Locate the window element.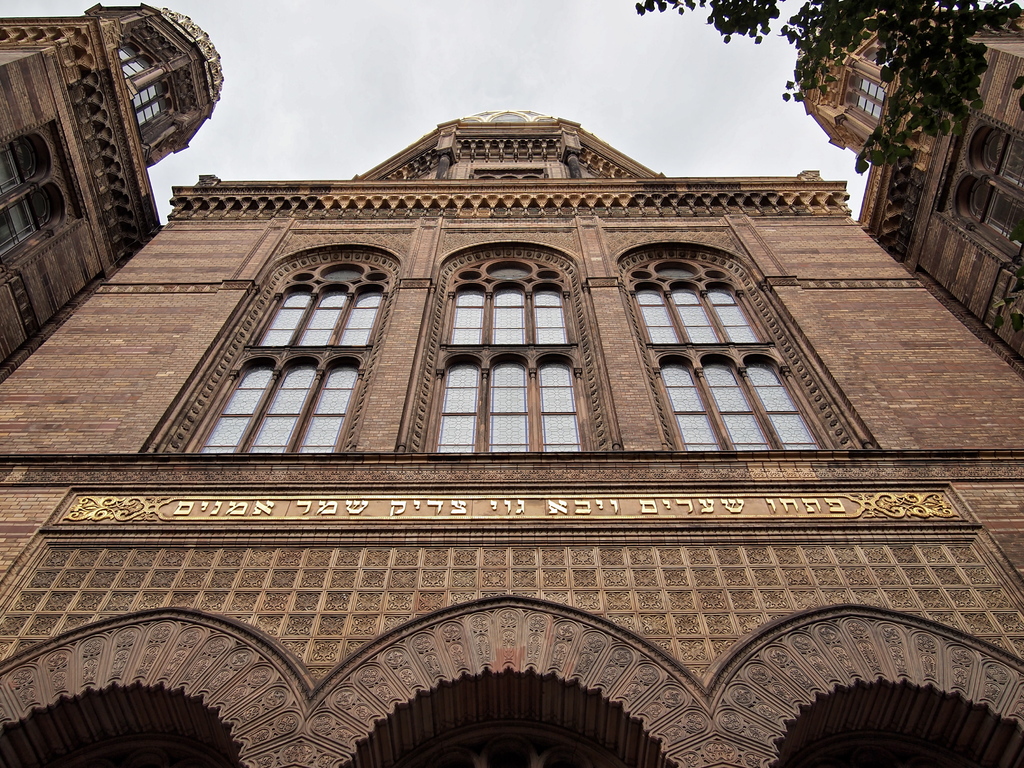
Element bbox: detection(0, 129, 59, 253).
